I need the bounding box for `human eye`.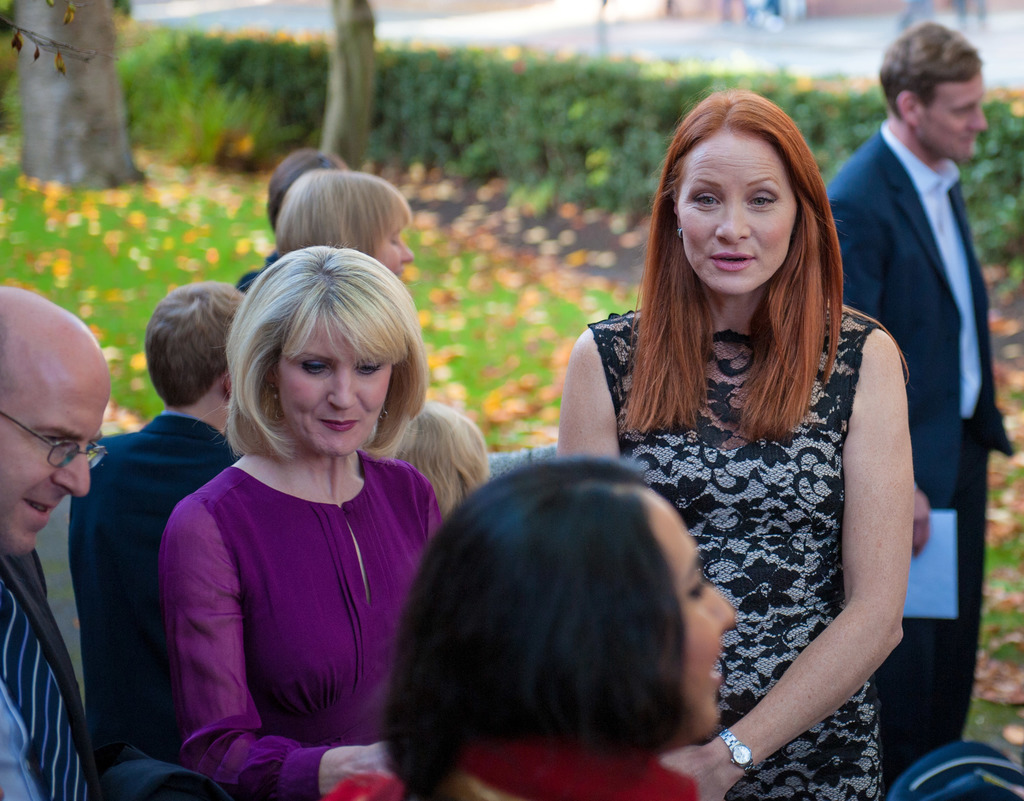
Here it is: BBox(301, 359, 328, 375).
